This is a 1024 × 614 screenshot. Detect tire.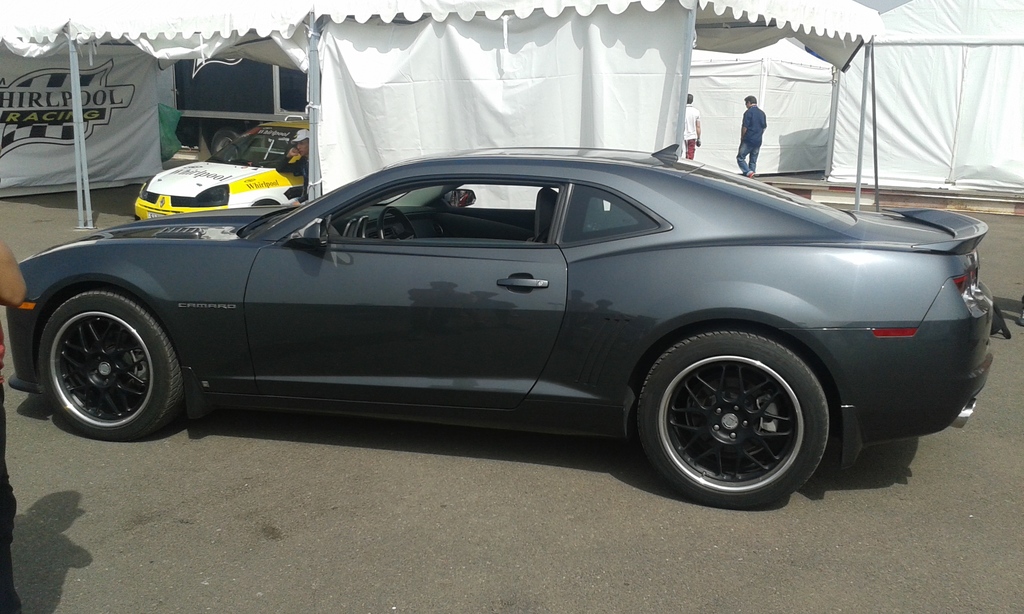
<region>40, 294, 182, 441</region>.
